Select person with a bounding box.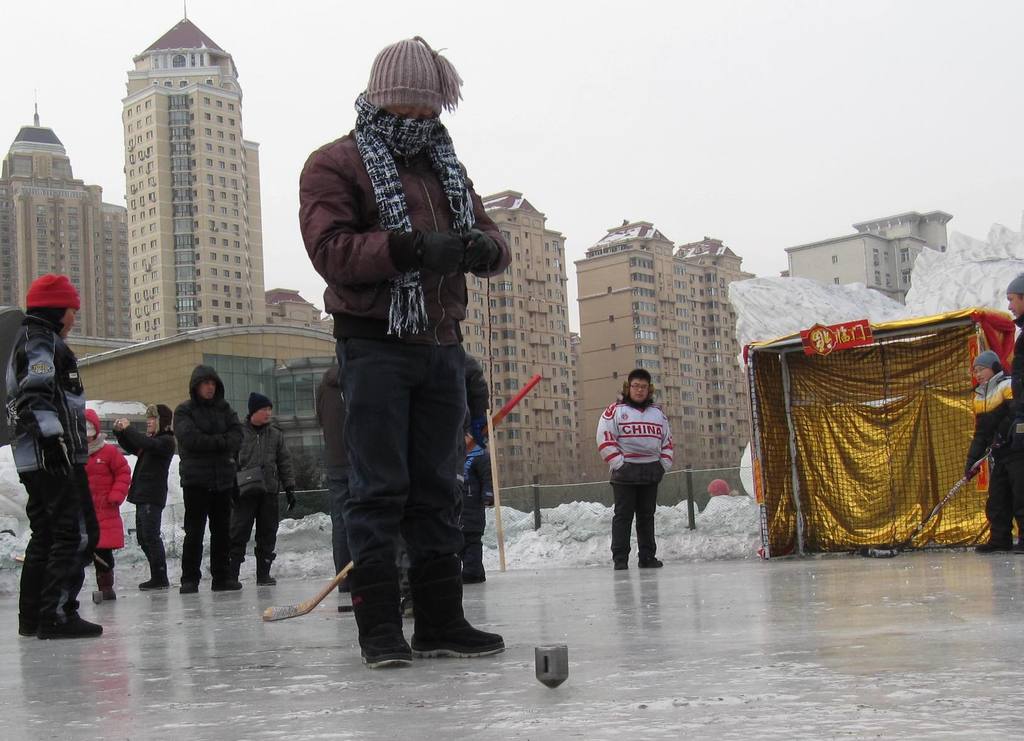
Rect(296, 31, 514, 669).
